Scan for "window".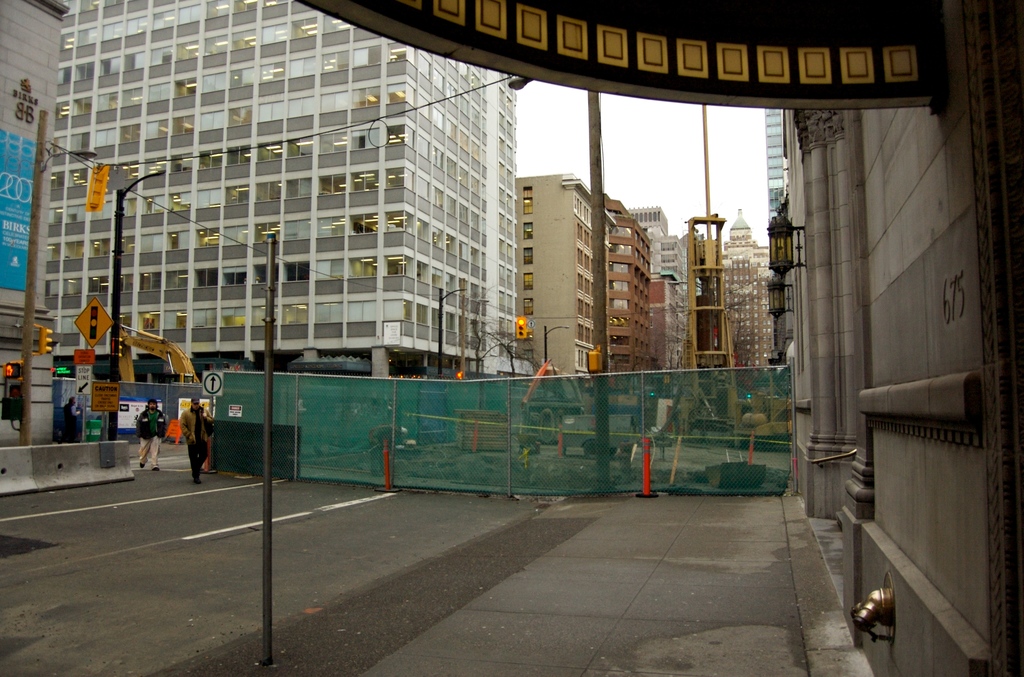
Scan result: {"x1": 417, "y1": 220, "x2": 428, "y2": 240}.
